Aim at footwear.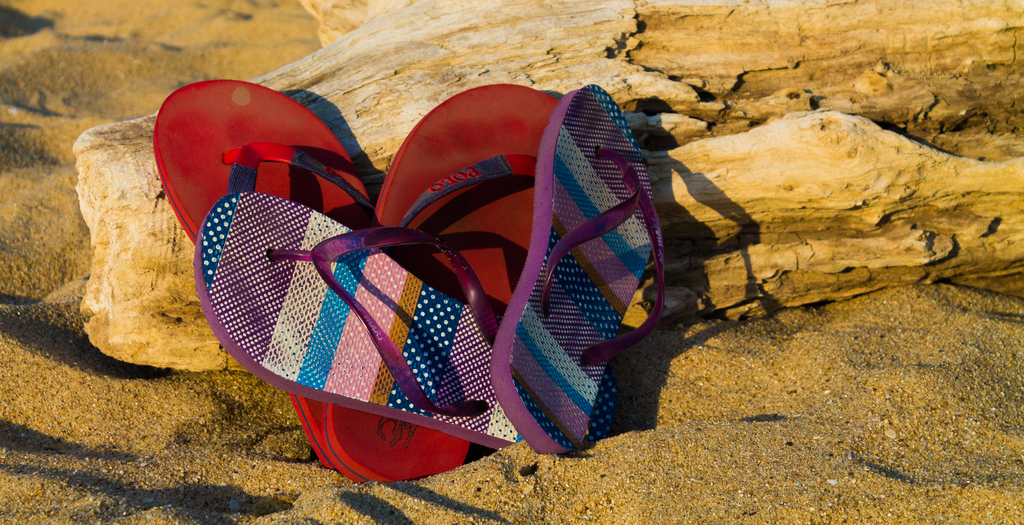
Aimed at BBox(189, 199, 535, 456).
